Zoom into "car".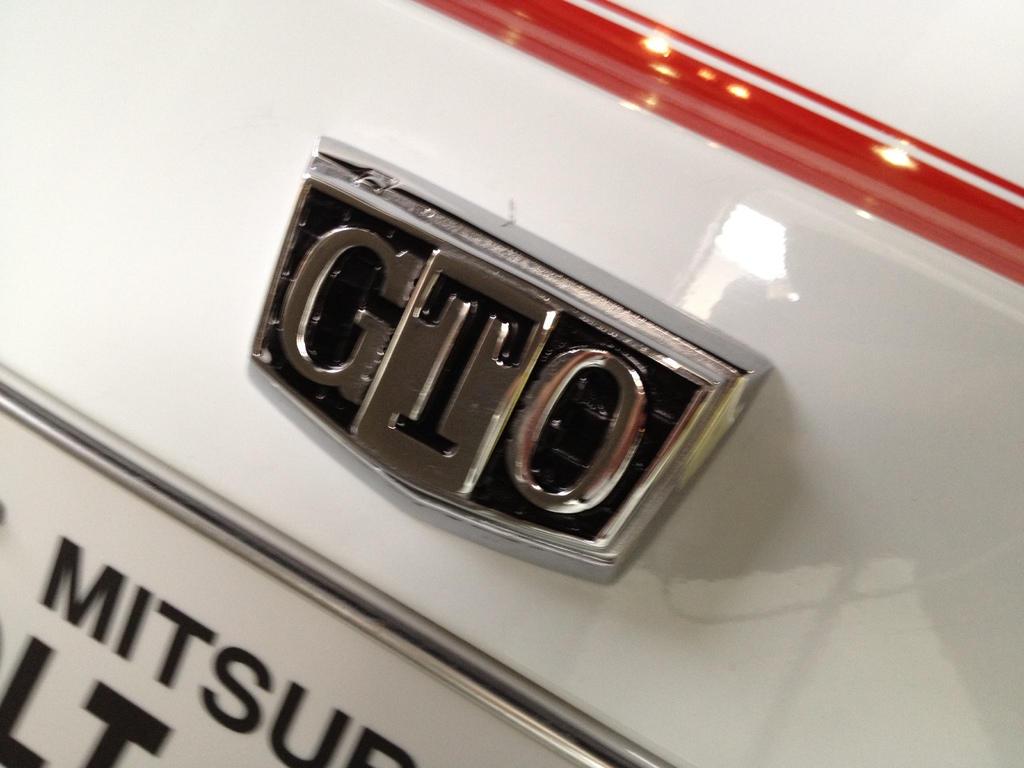
Zoom target: 0:0:1023:767.
